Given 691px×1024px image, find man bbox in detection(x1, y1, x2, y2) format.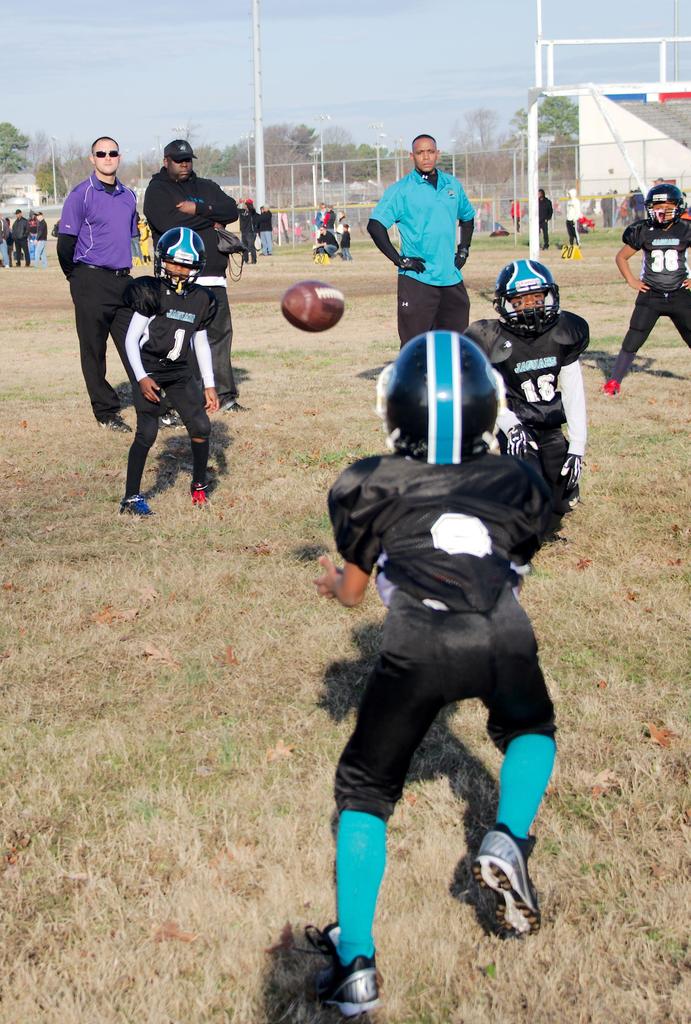
detection(239, 198, 259, 265).
